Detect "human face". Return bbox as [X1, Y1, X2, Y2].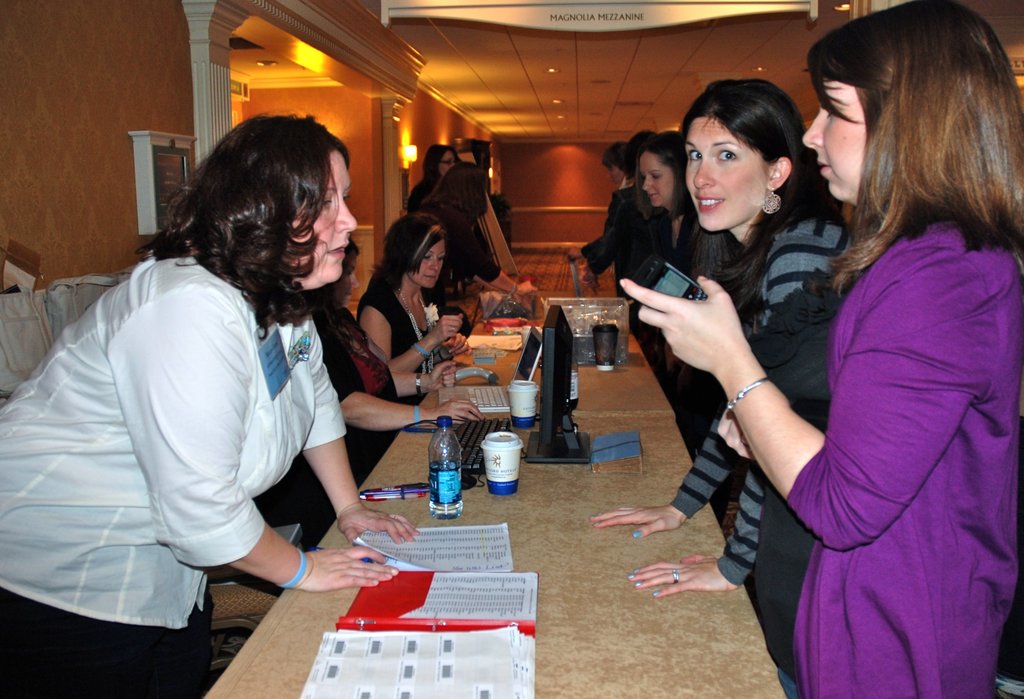
[602, 165, 622, 188].
